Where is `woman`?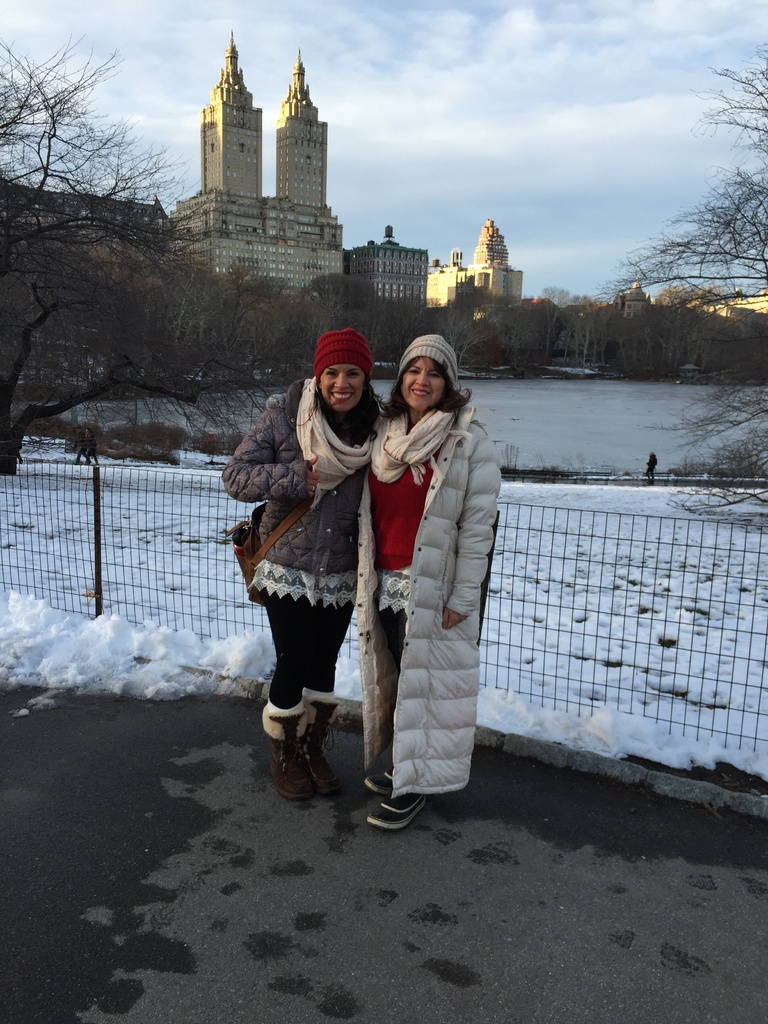
pyautogui.locateOnScreen(350, 321, 497, 831).
